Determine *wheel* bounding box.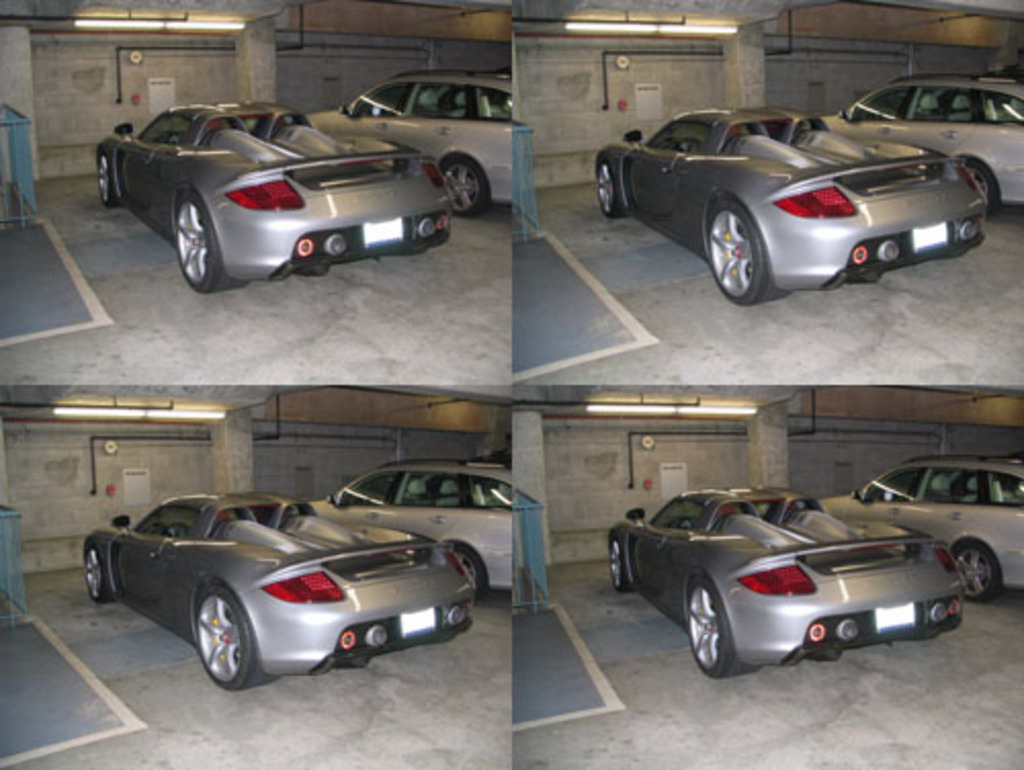
Determined: {"x1": 705, "y1": 197, "x2": 788, "y2": 303}.
